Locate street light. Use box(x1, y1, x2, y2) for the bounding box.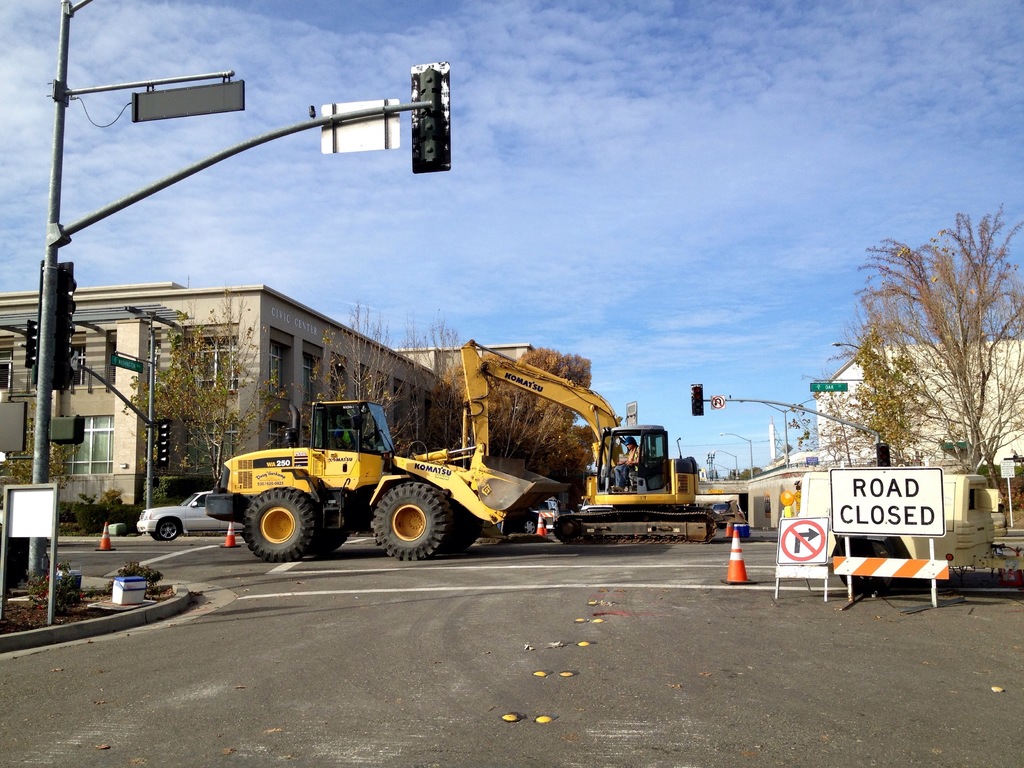
box(830, 338, 890, 365).
